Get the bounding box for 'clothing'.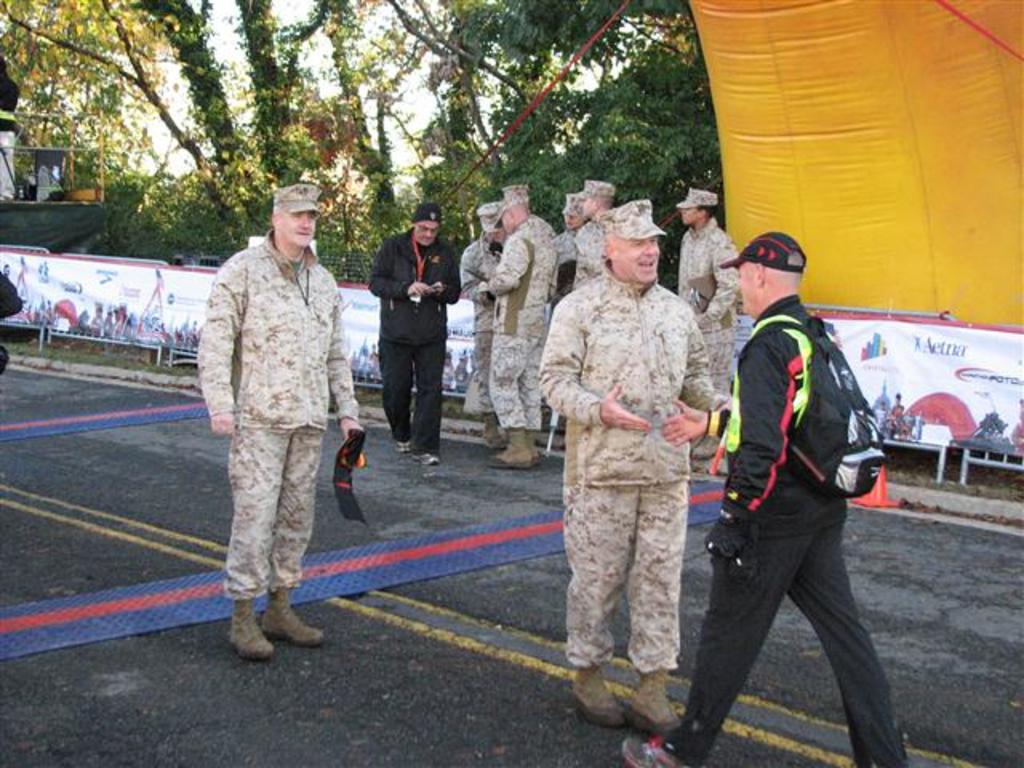
<bbox>542, 275, 712, 677</bbox>.
